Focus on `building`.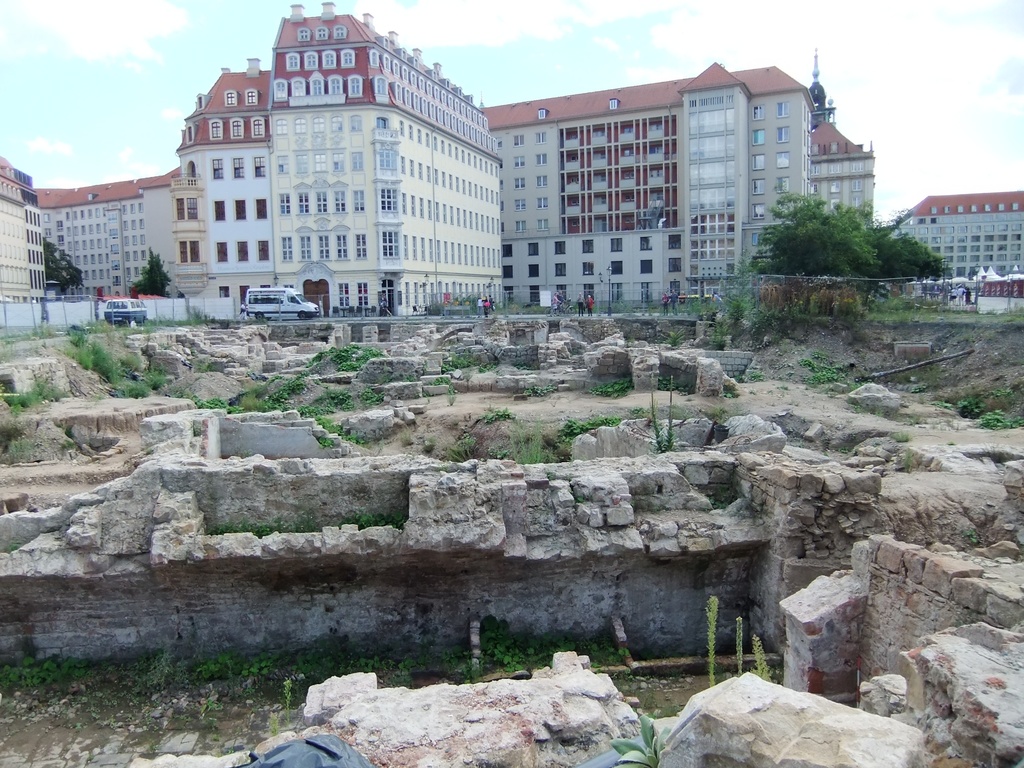
Focused at [892,189,1023,277].
